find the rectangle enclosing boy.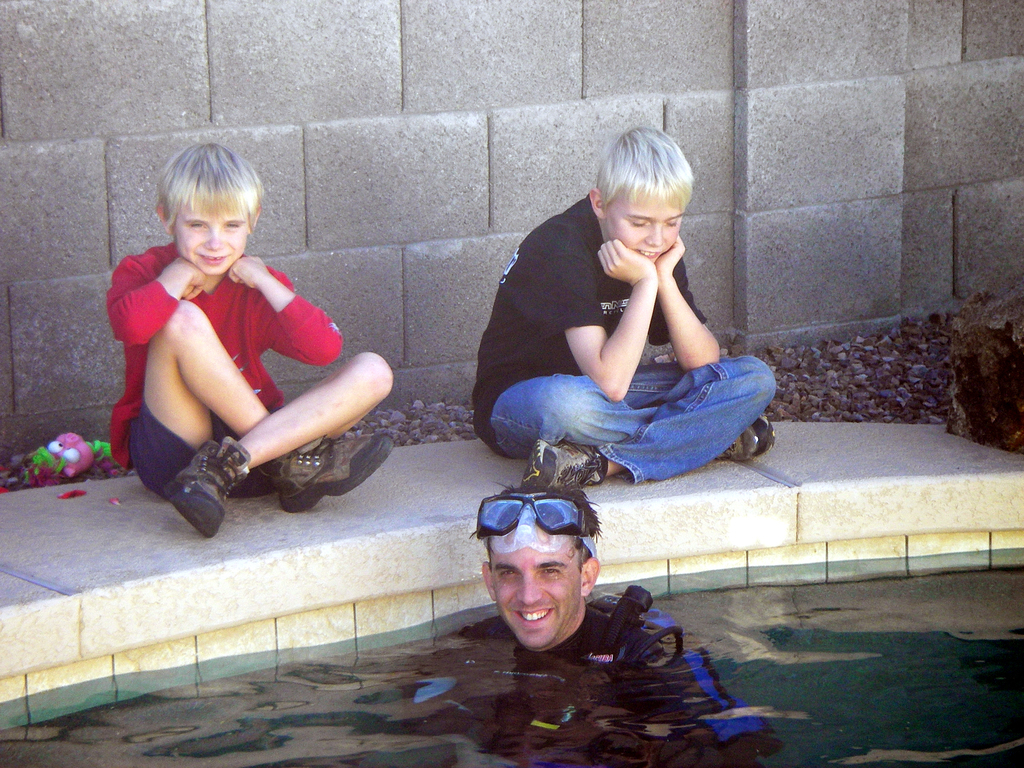
(x1=86, y1=129, x2=373, y2=532).
